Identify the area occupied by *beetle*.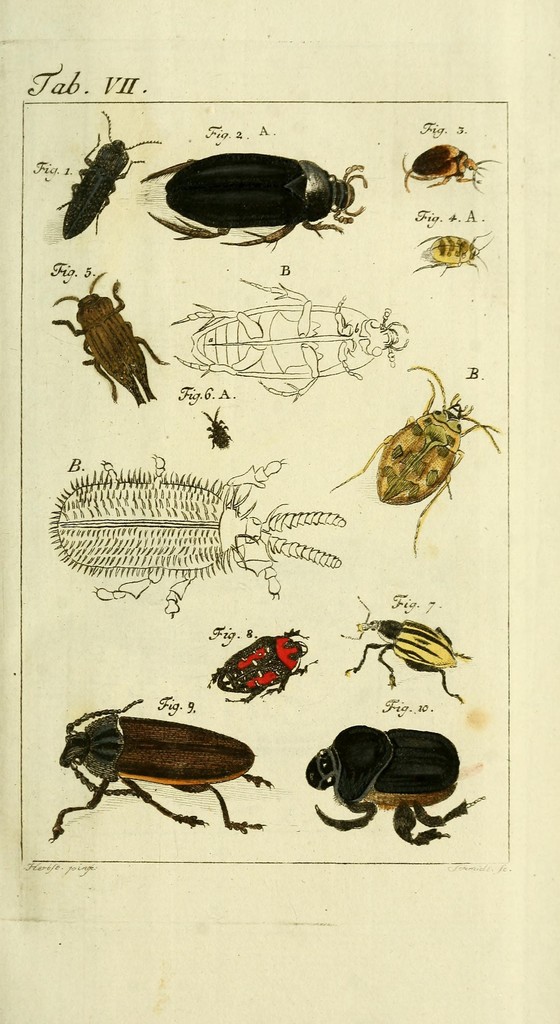
Area: (left=145, top=150, right=365, bottom=246).
